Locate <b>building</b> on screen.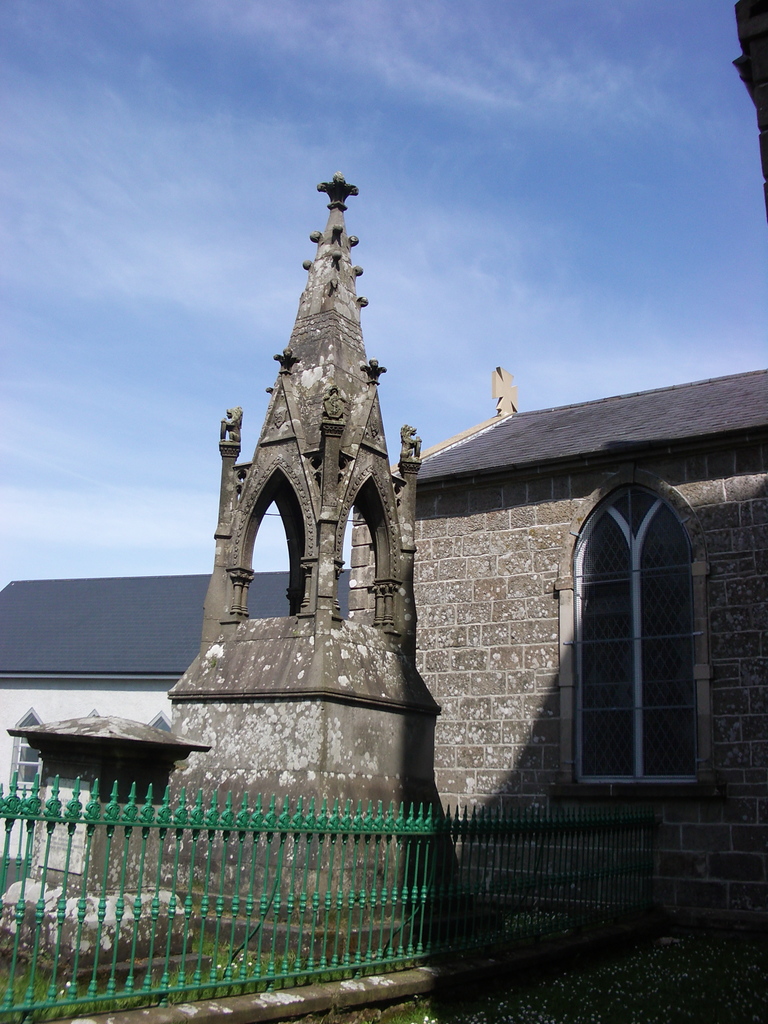
On screen at select_region(393, 365, 767, 949).
